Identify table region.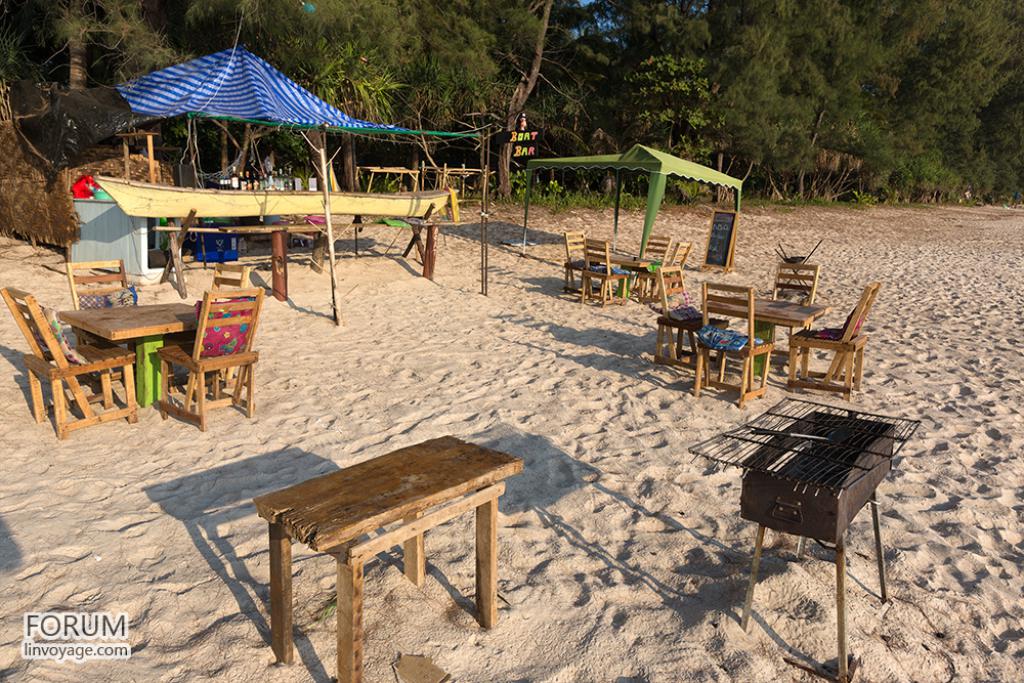
Region: box(703, 292, 833, 371).
